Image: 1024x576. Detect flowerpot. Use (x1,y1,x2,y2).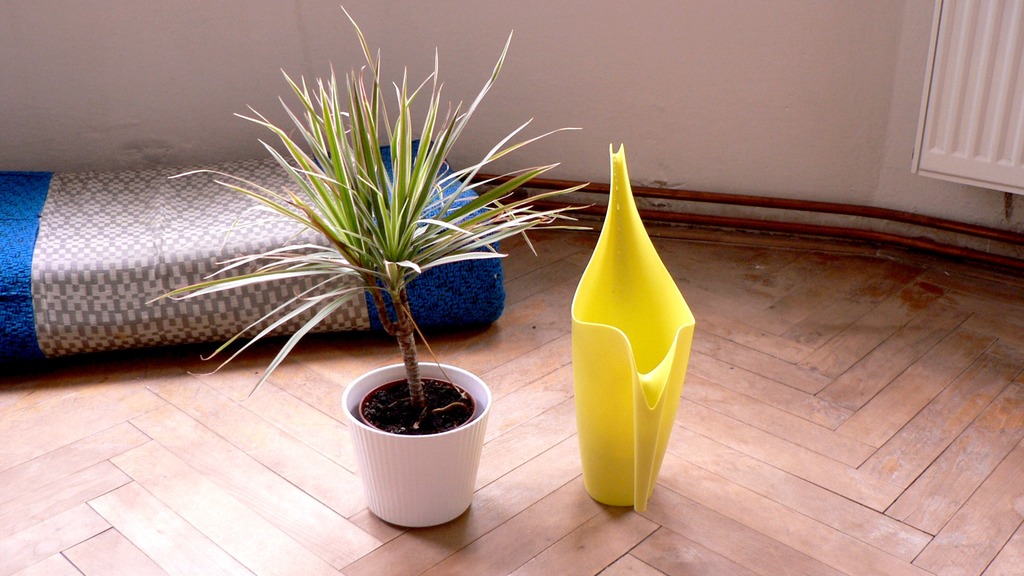
(340,357,492,525).
